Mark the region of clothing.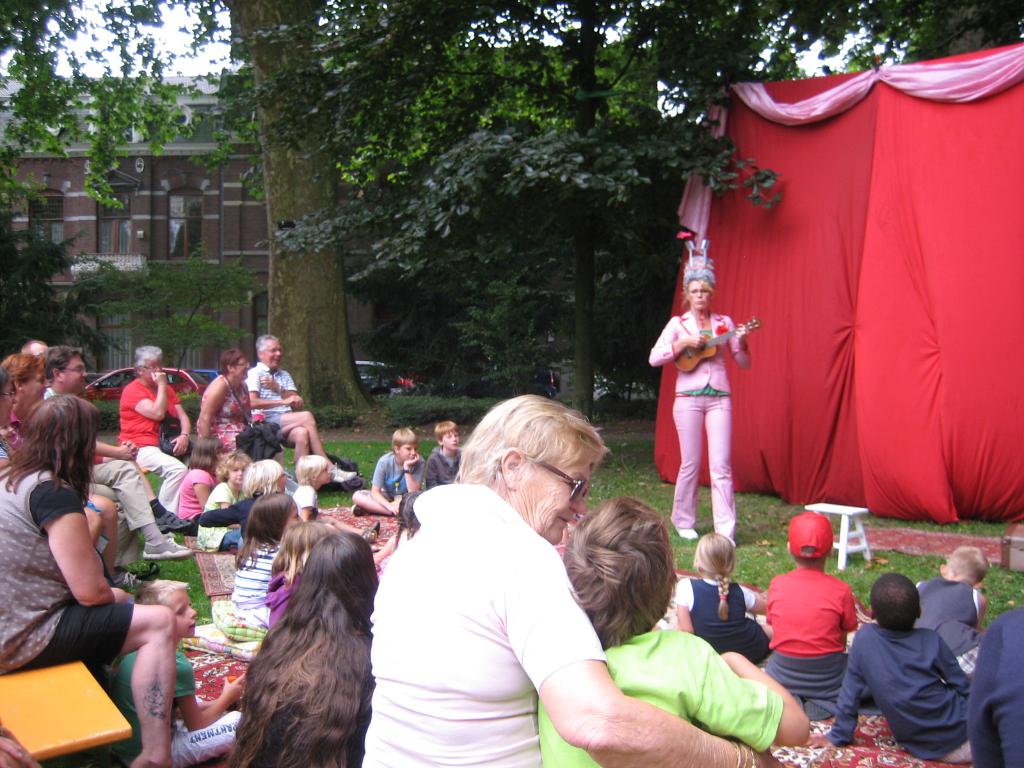
Region: bbox=(196, 378, 253, 464).
